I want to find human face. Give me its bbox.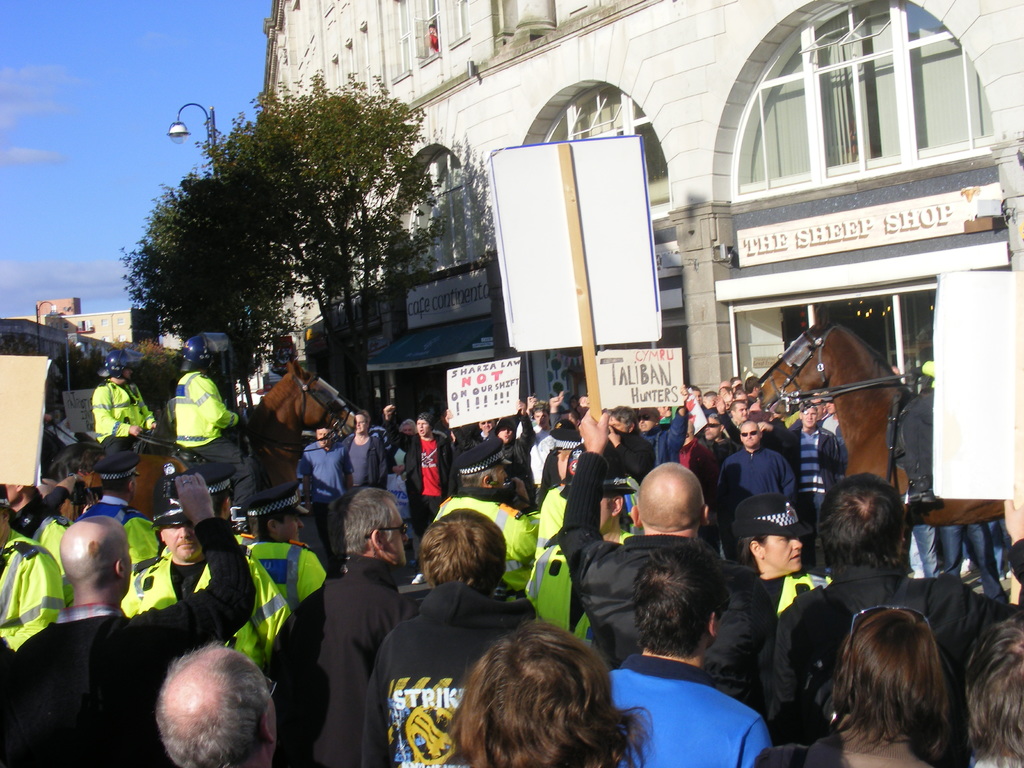
802/405/818/430.
